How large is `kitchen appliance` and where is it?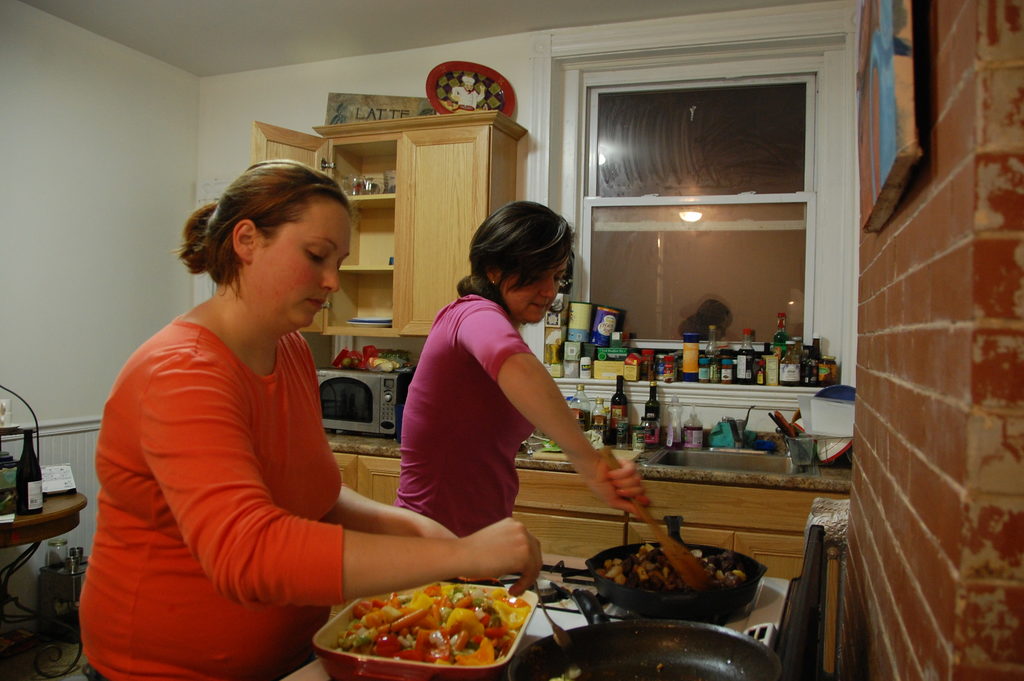
Bounding box: (580,543,770,616).
